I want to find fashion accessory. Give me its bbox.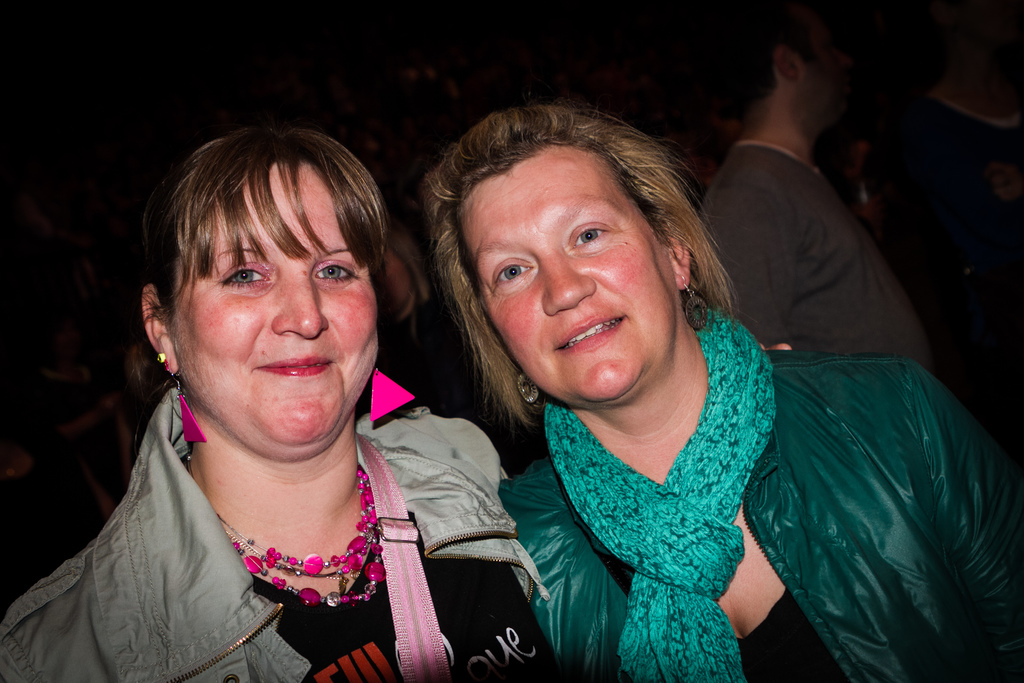
select_region(366, 362, 416, 427).
